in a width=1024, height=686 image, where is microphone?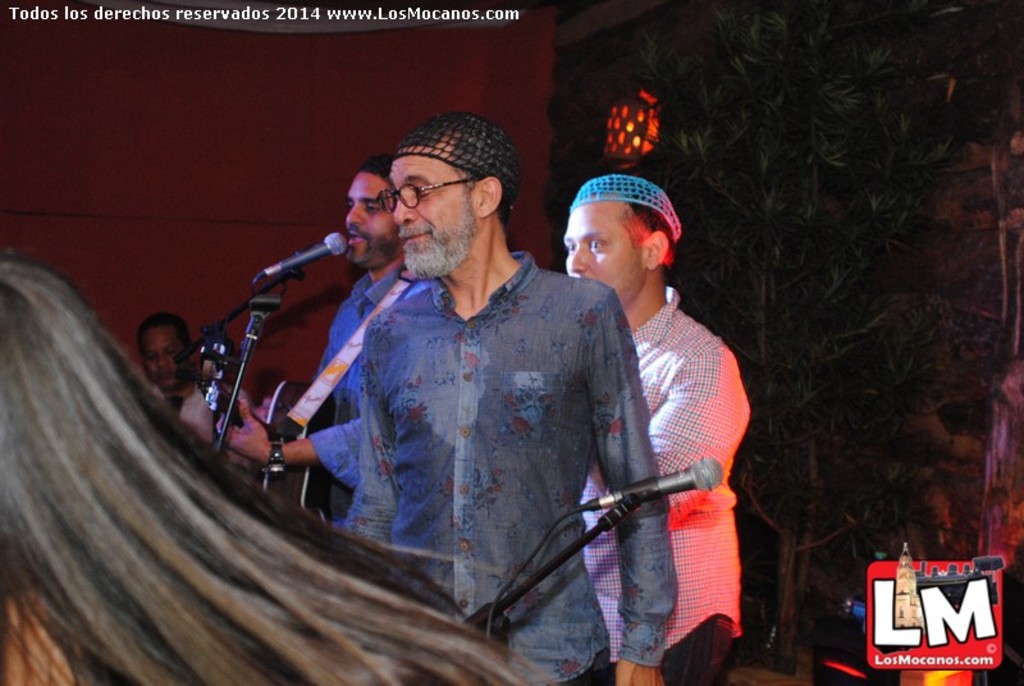
bbox=[262, 237, 349, 282].
